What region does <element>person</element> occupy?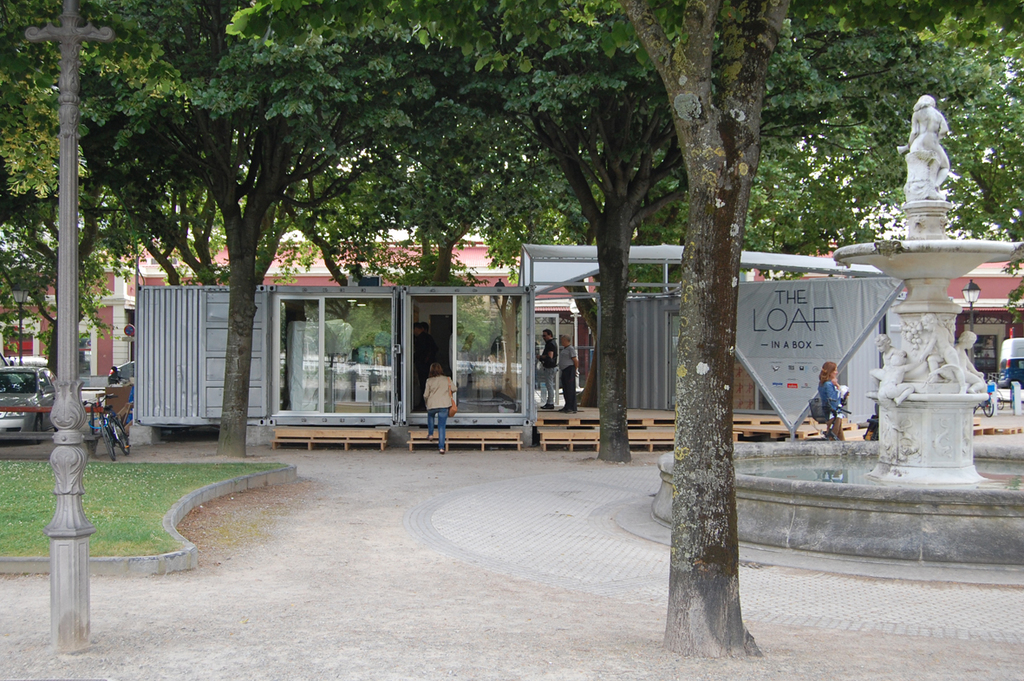
<bbox>558, 331, 580, 413</bbox>.
